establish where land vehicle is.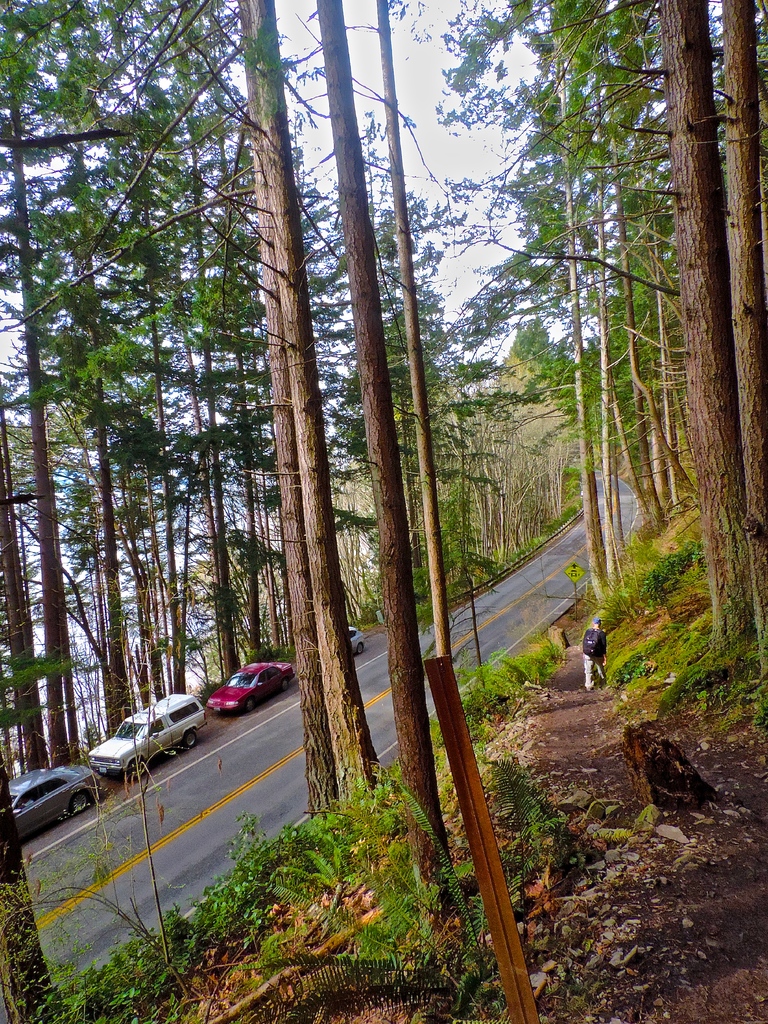
Established at [209, 662, 297, 711].
